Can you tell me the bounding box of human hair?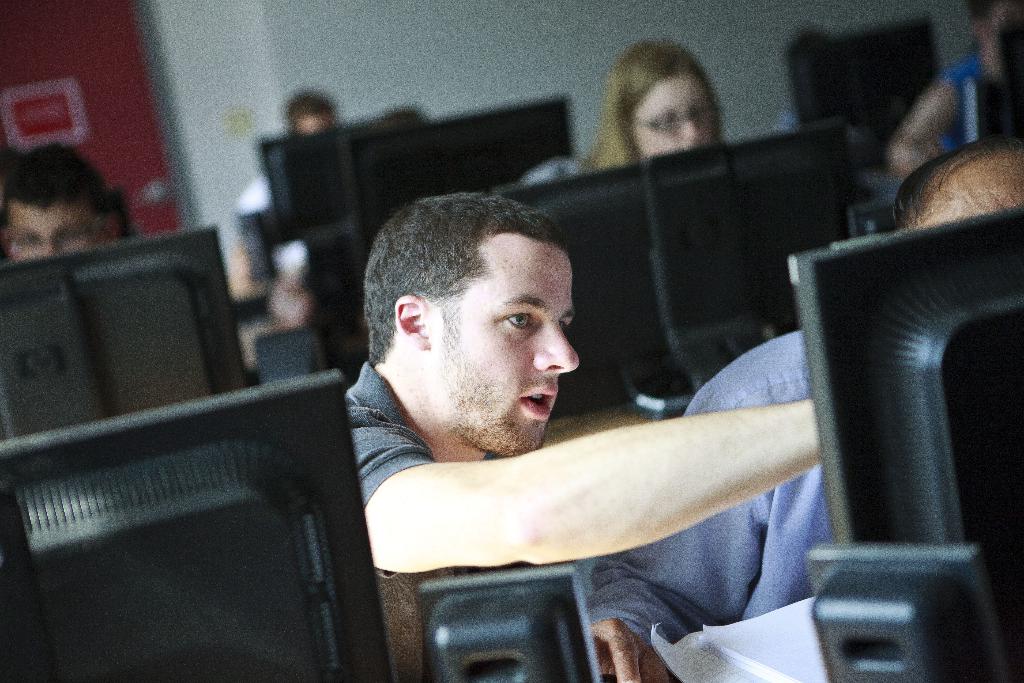
[892, 138, 1023, 227].
